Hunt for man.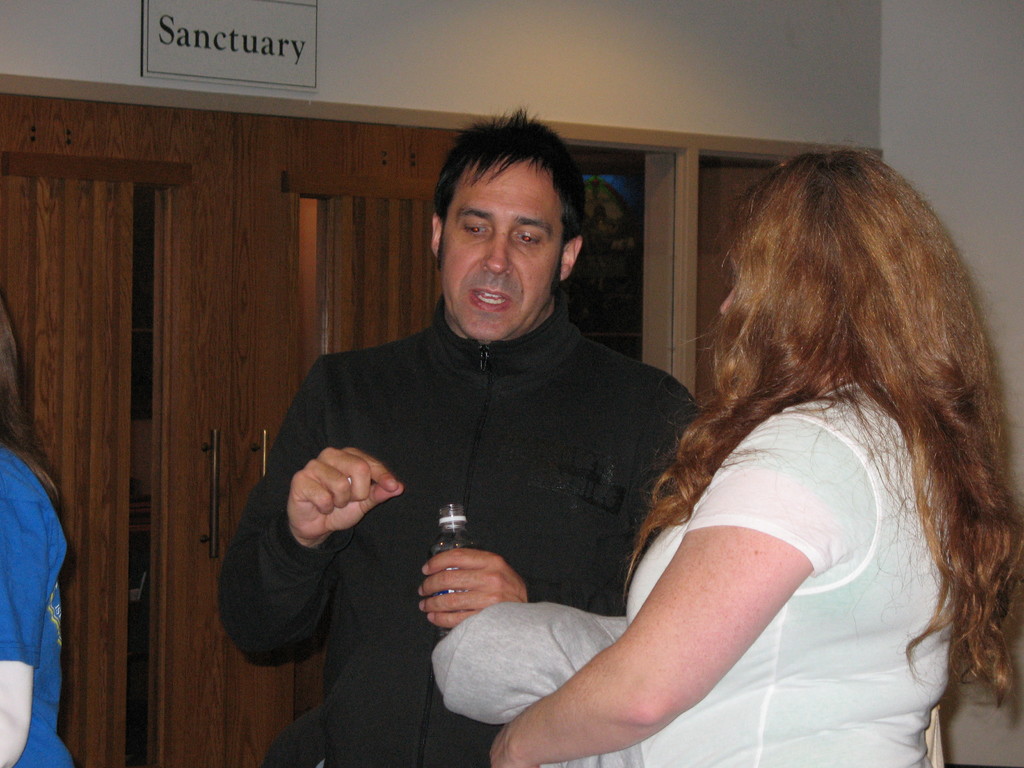
Hunted down at (238,142,733,726).
